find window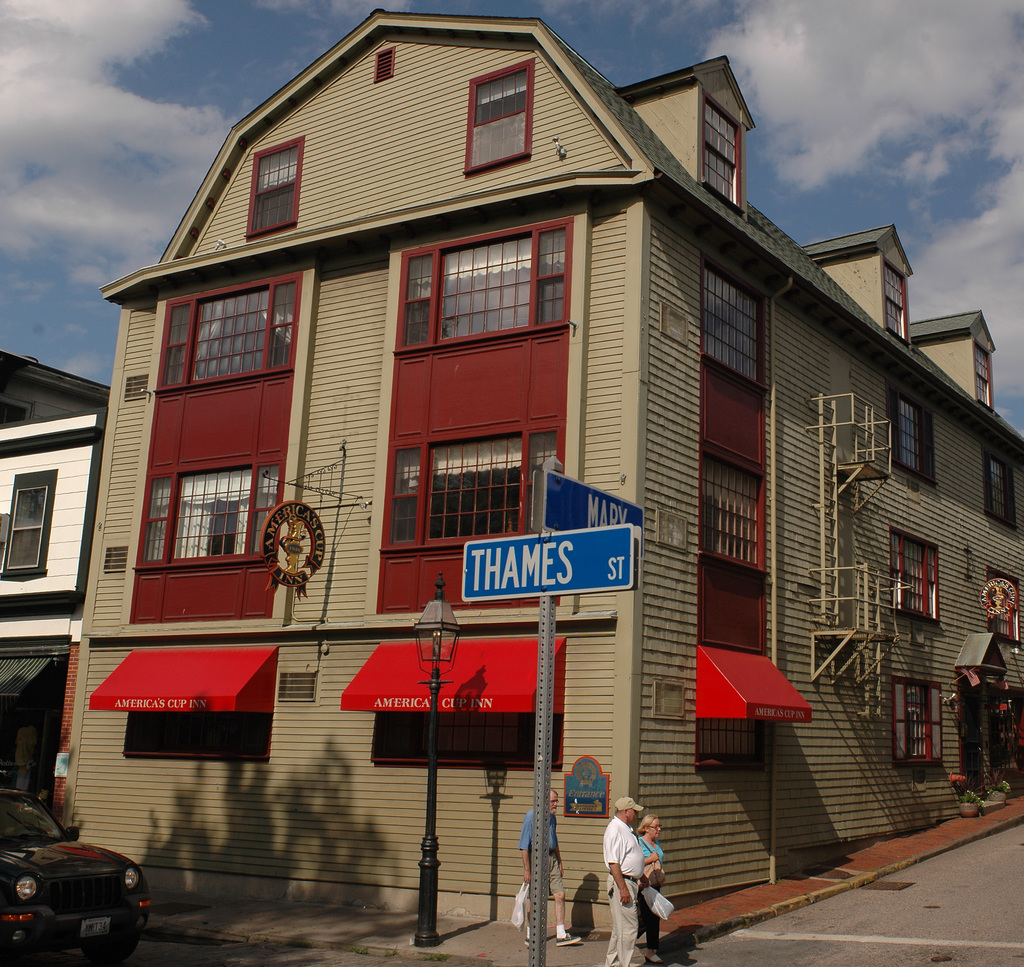
box=[404, 217, 566, 351]
